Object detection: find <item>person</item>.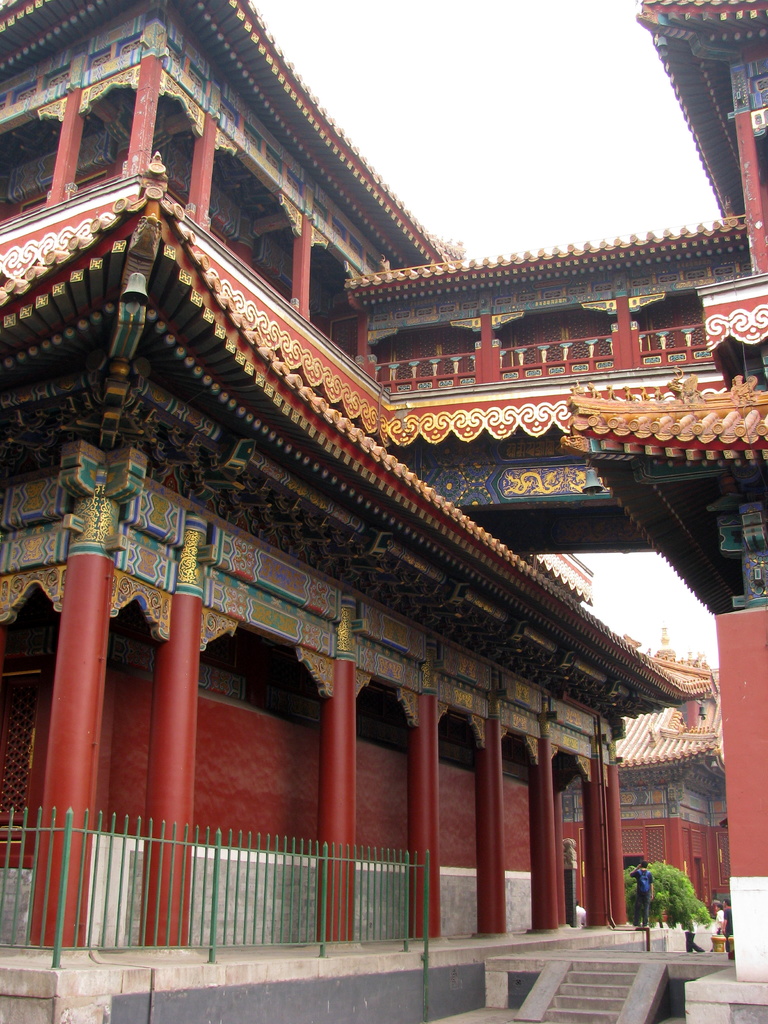
[626, 860, 657, 927].
